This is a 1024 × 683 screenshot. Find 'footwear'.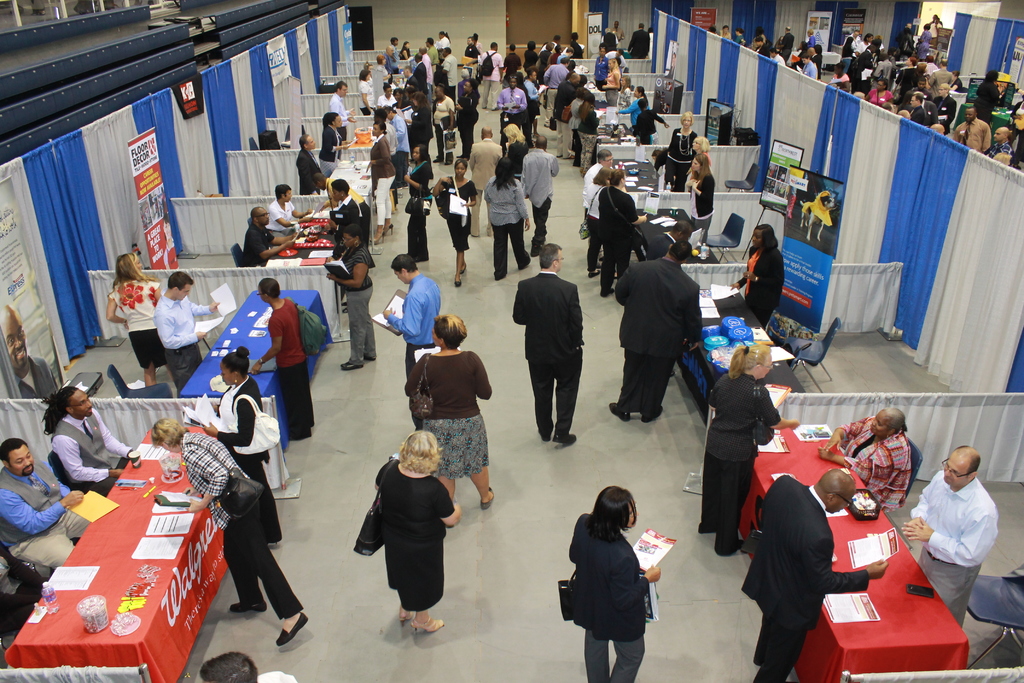
Bounding box: select_region(646, 407, 663, 425).
